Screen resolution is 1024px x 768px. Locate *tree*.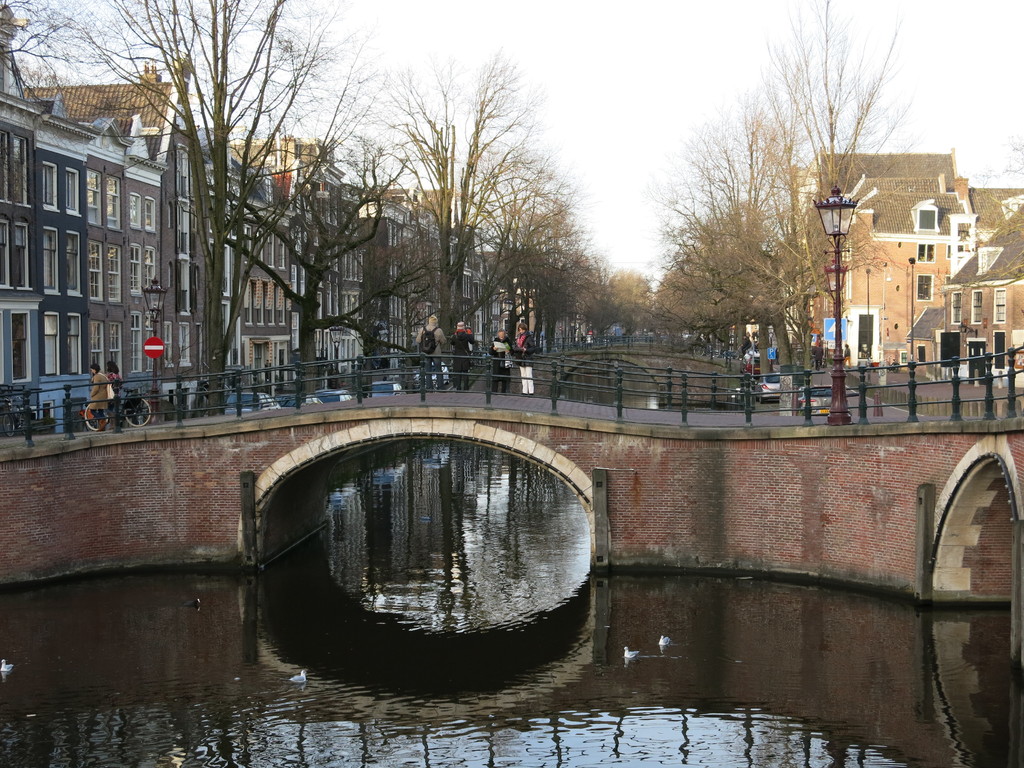
954,132,1023,292.
